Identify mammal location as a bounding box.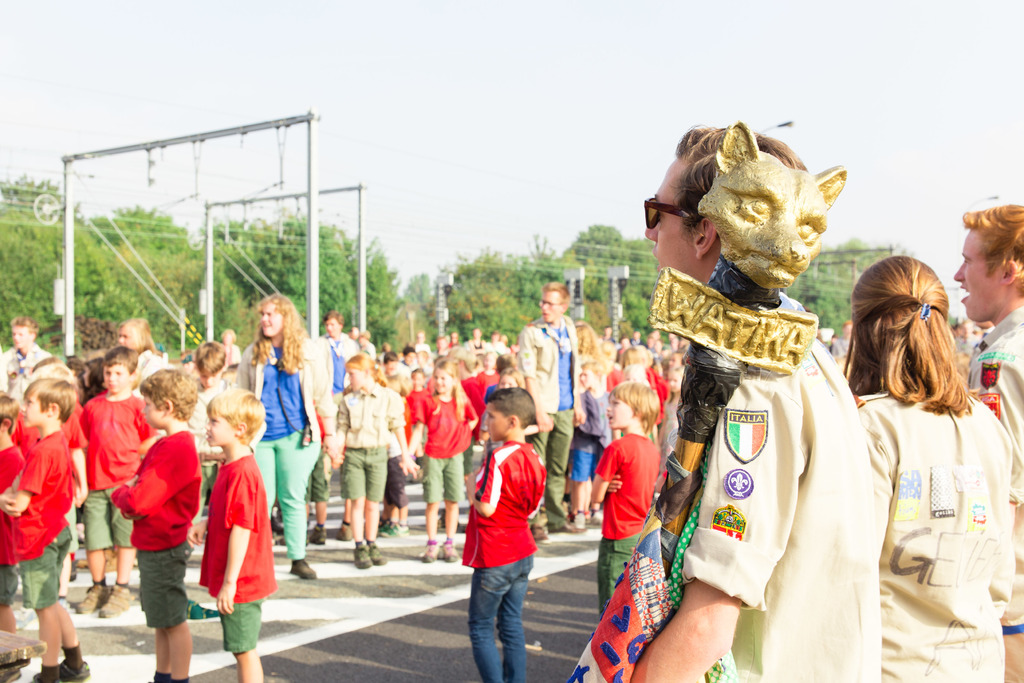
307/443/331/551.
